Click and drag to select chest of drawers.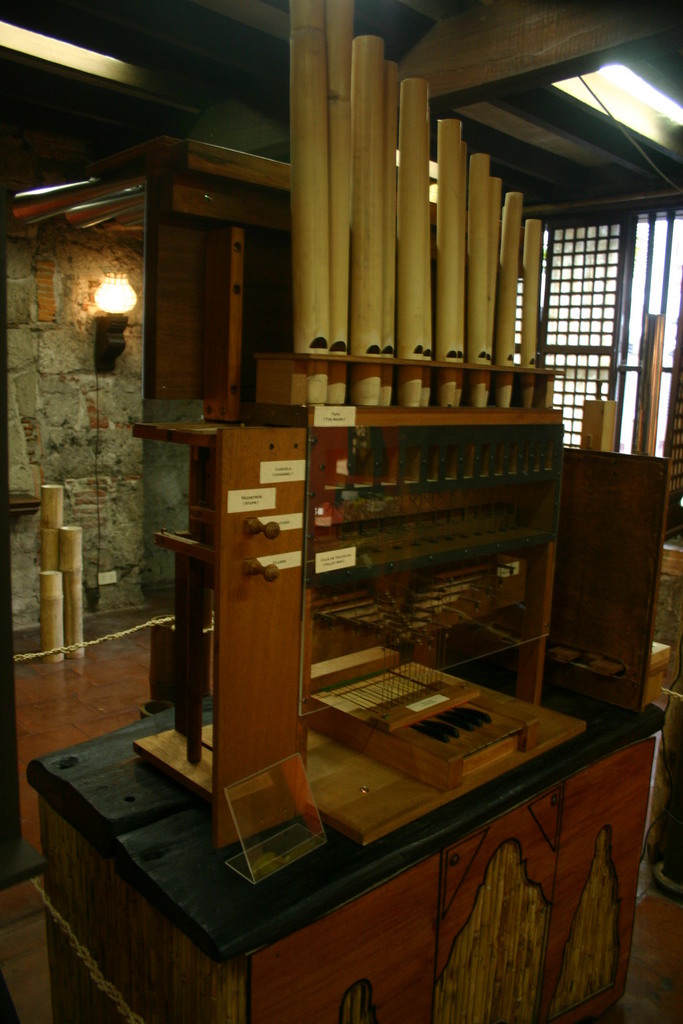
Selection: [x1=27, y1=661, x2=665, y2=1023].
